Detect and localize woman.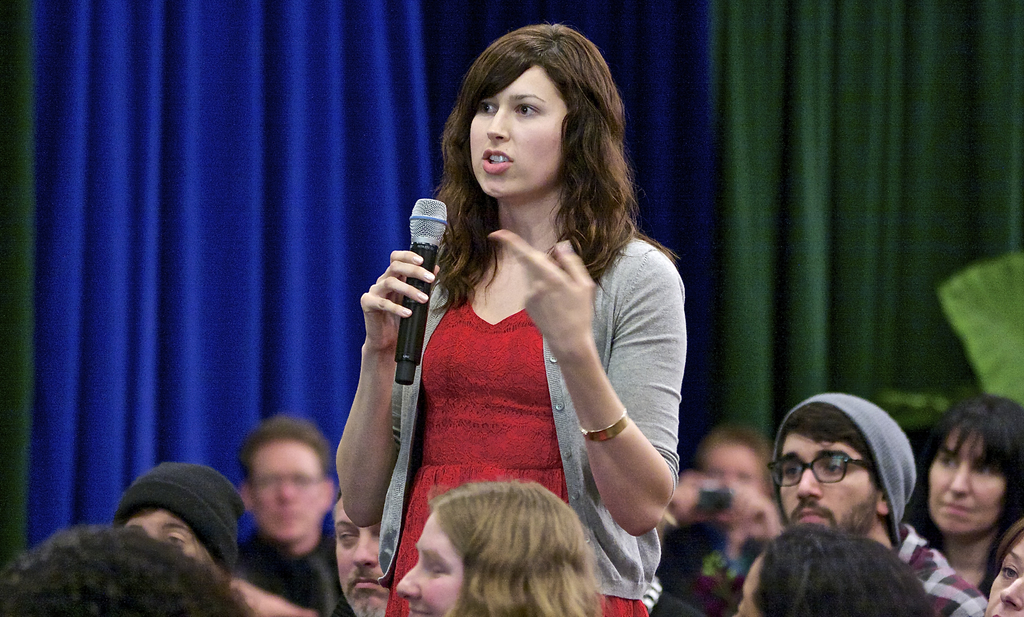
Localized at left=905, top=396, right=1023, bottom=593.
